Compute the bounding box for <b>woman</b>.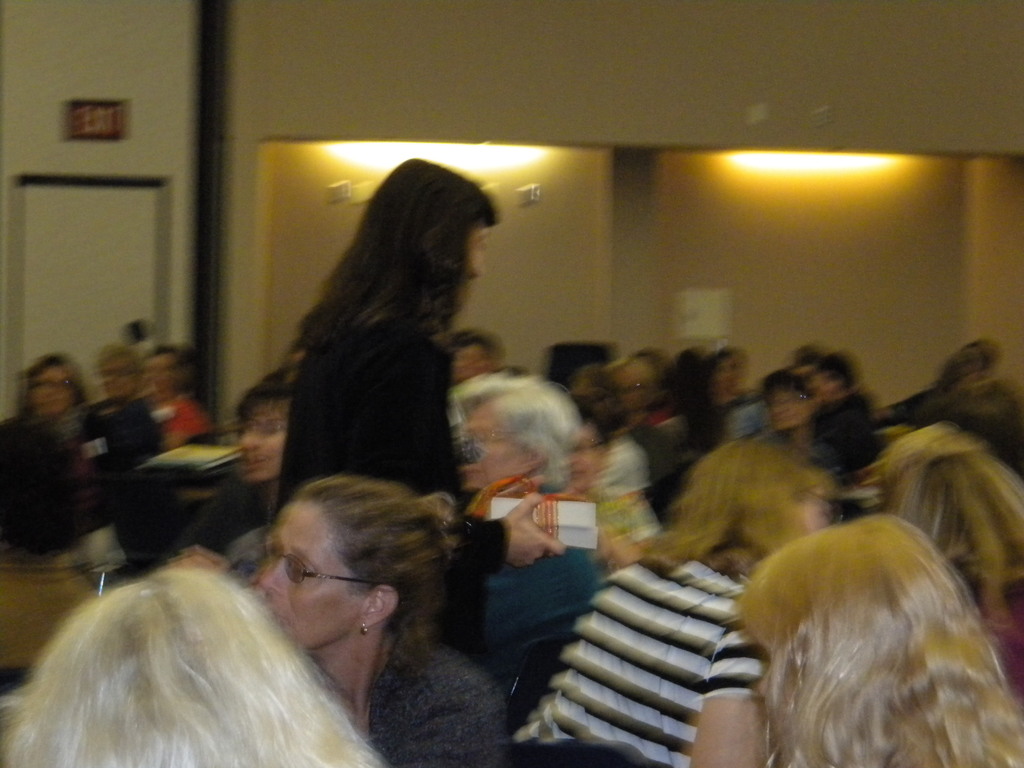
rect(268, 154, 505, 657).
